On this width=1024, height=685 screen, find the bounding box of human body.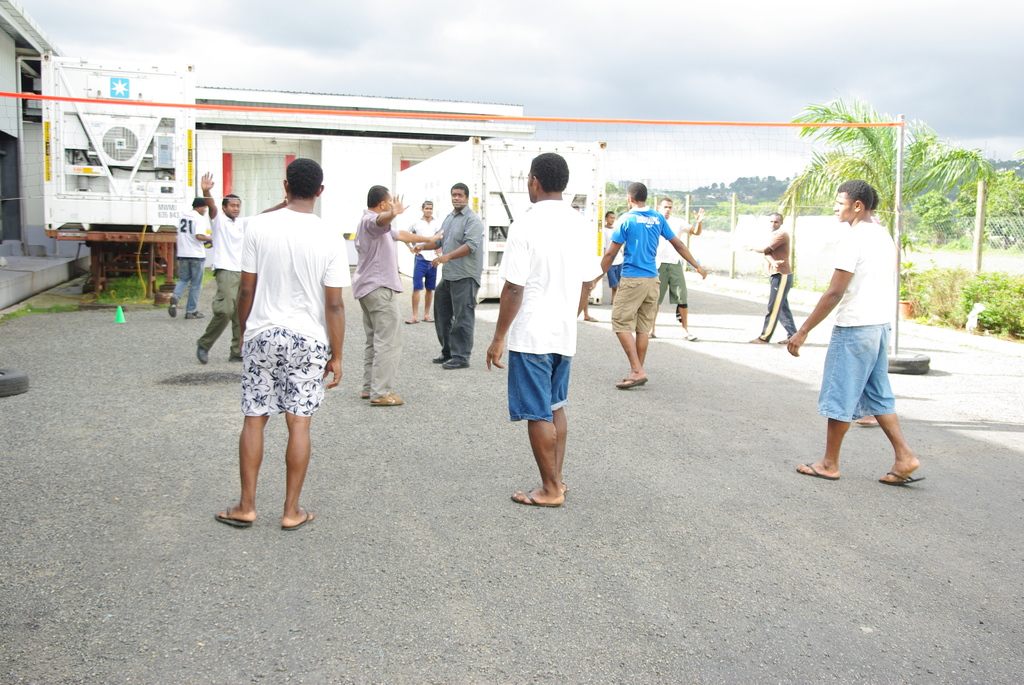
Bounding box: (186,191,251,353).
